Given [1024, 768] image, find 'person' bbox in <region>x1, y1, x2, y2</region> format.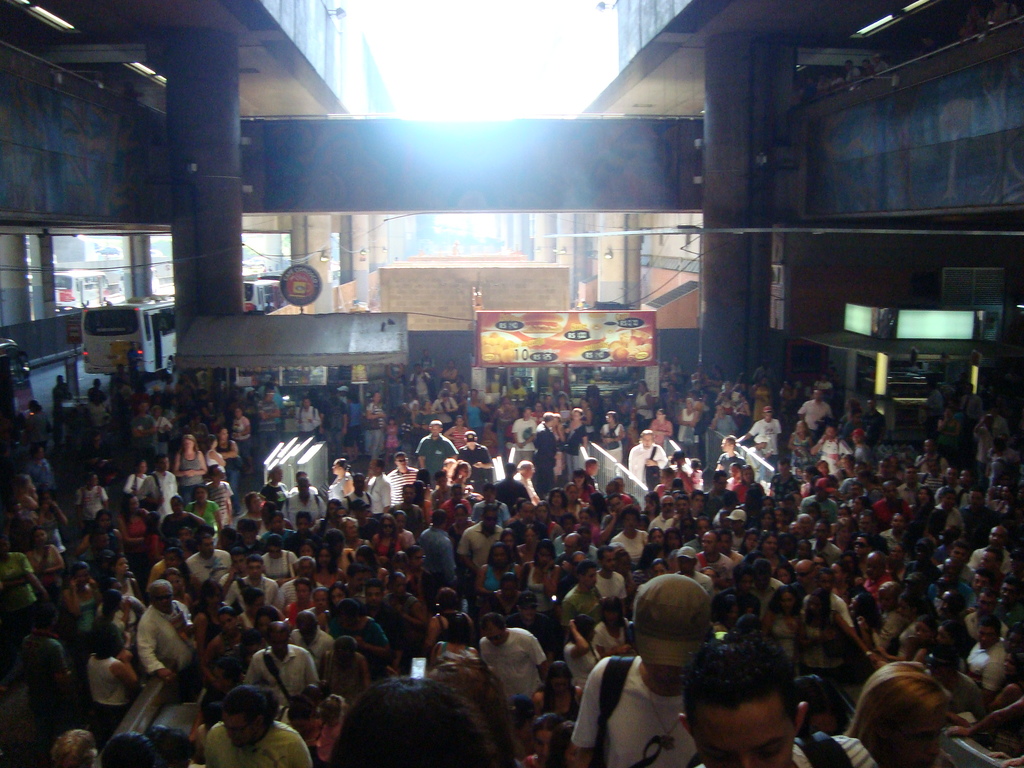
<region>514, 406, 536, 455</region>.
